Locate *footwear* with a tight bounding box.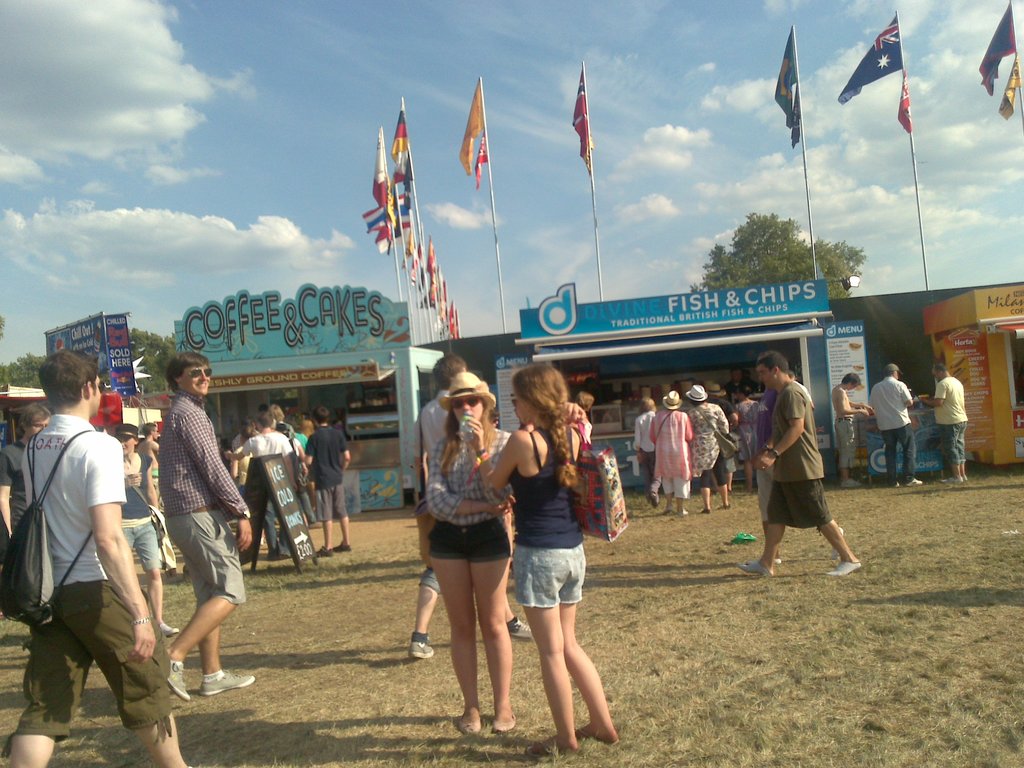
bbox=(904, 476, 923, 489).
